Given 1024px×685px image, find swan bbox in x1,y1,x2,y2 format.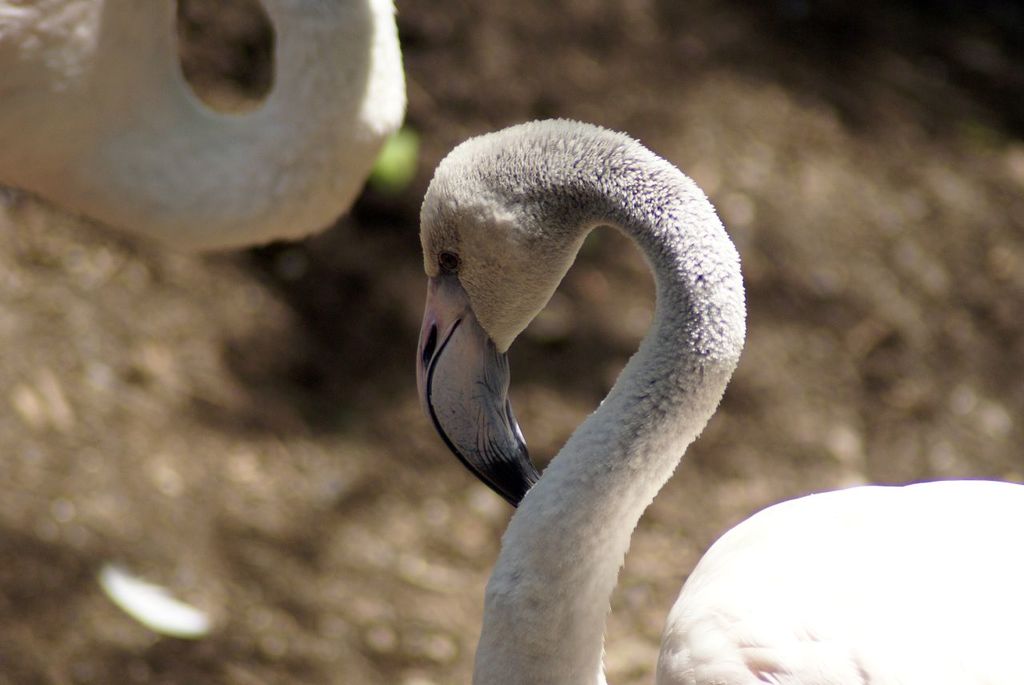
1,0,413,251.
